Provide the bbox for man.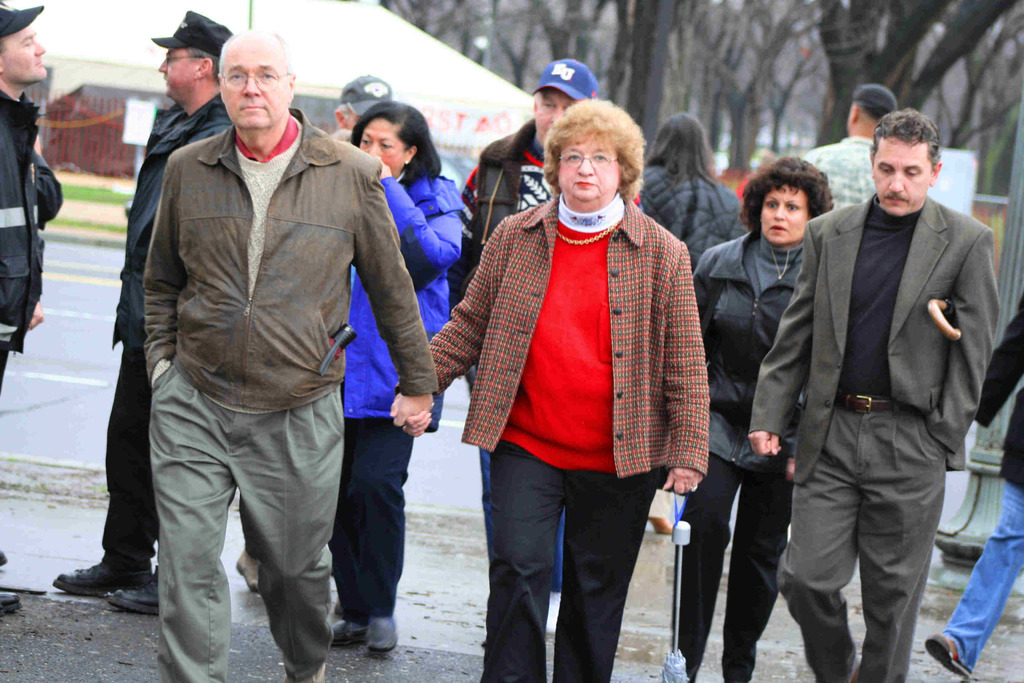
[0,0,42,607].
